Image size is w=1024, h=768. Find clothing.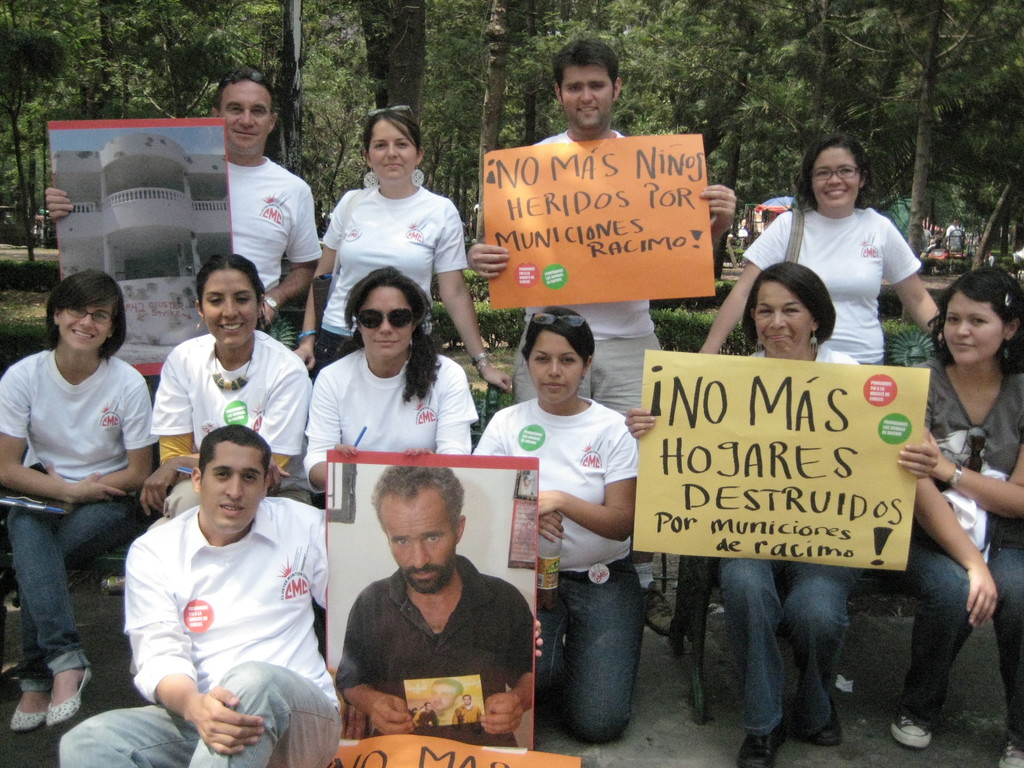
crop(496, 124, 691, 417).
